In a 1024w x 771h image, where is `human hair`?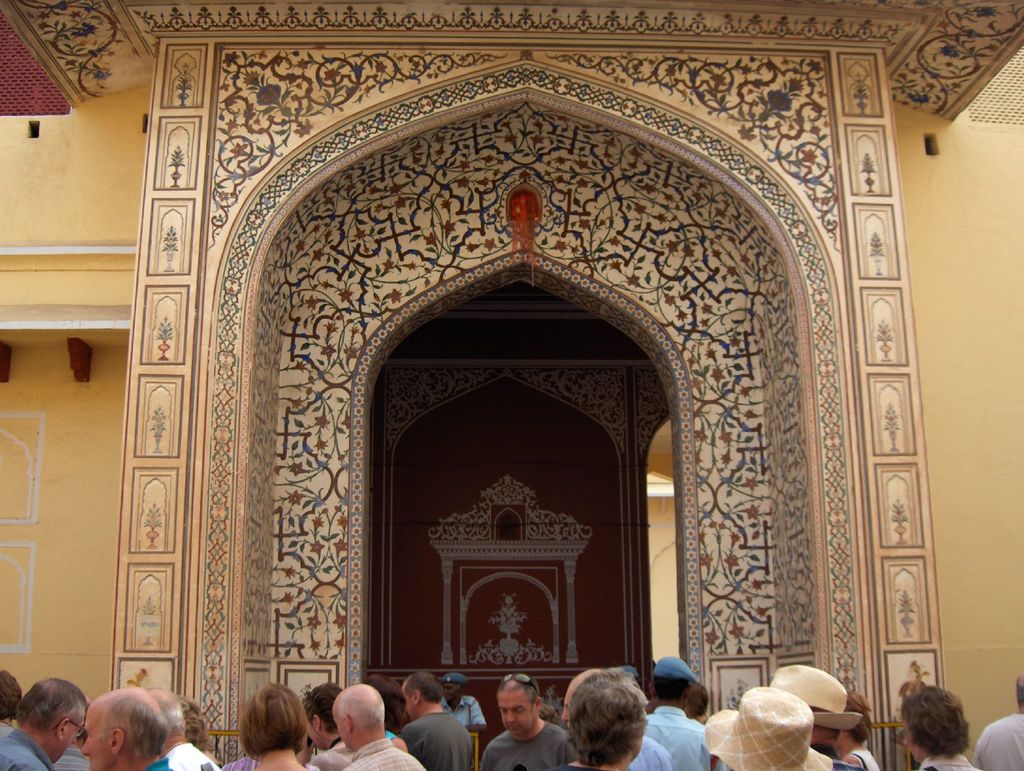
[left=649, top=674, right=690, bottom=706].
